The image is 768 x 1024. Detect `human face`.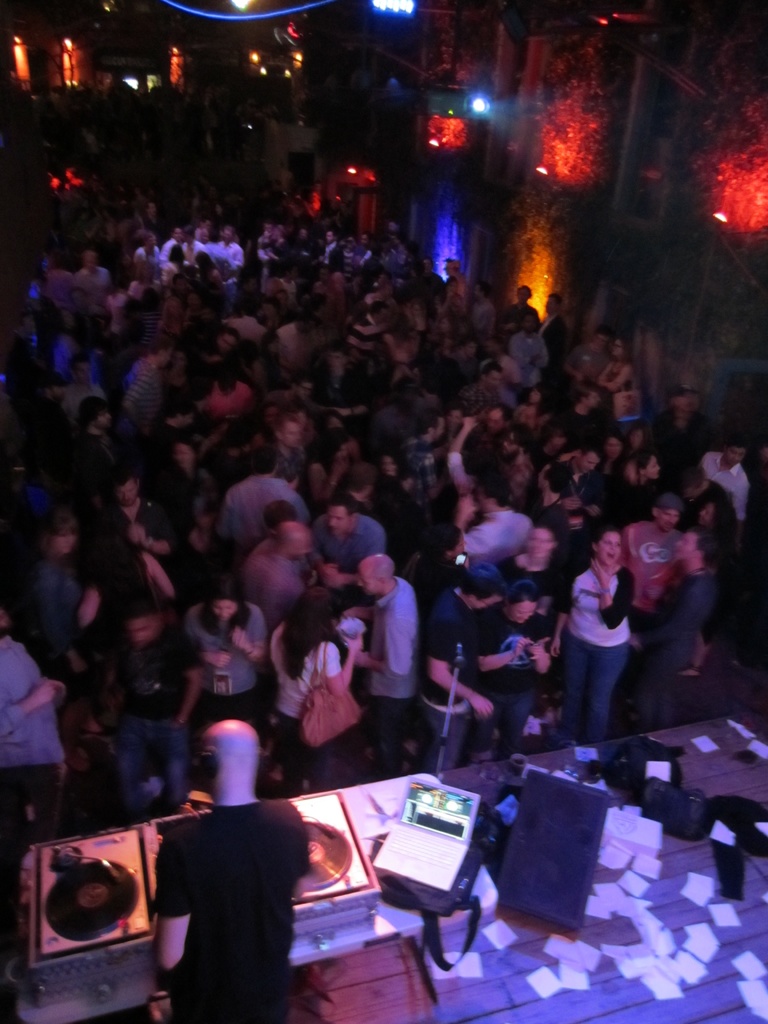
Detection: (x1=64, y1=309, x2=74, y2=326).
